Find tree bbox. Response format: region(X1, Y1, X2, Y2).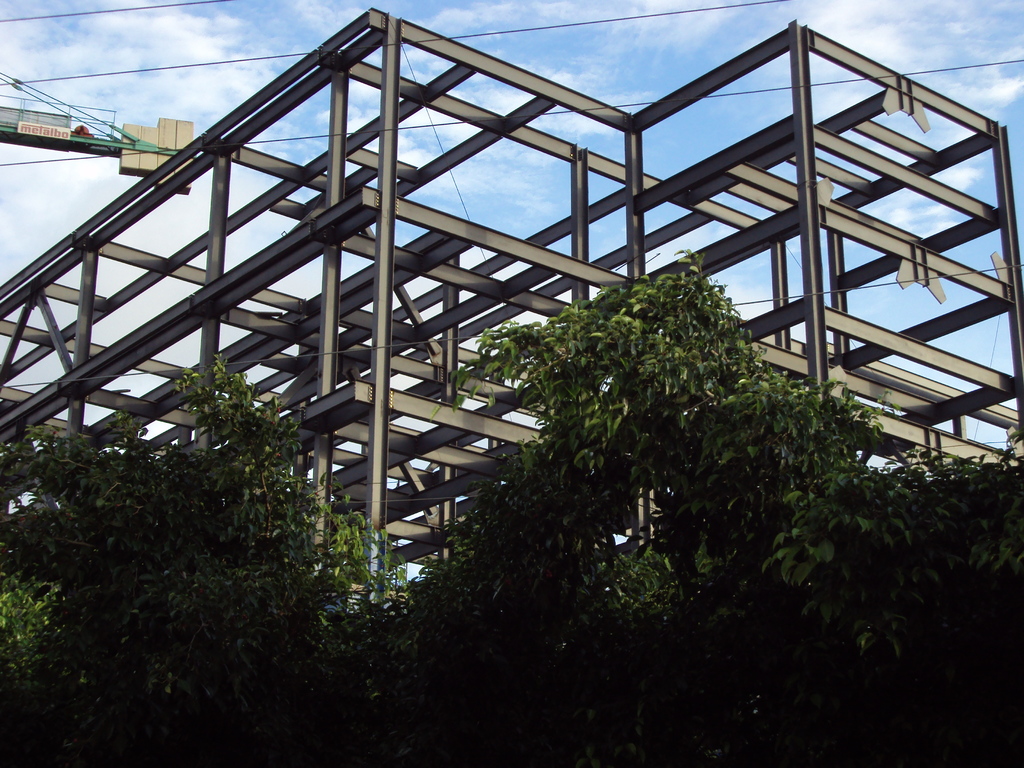
region(382, 243, 1023, 762).
